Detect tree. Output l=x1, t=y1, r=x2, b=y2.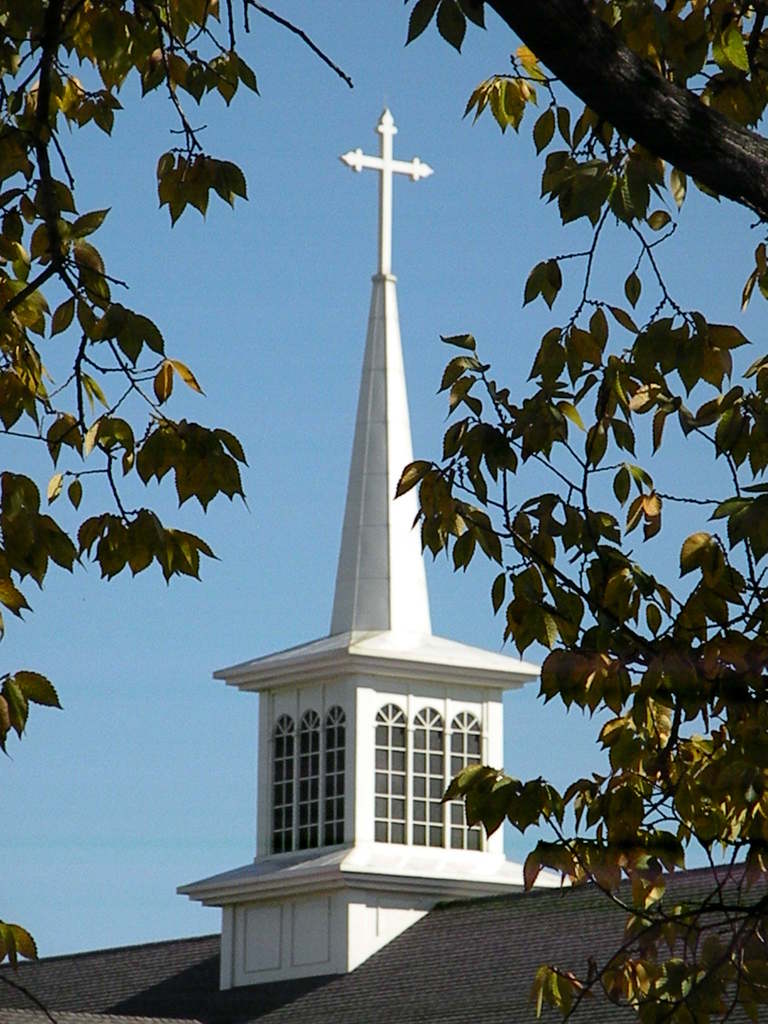
l=0, t=0, r=767, b=1023.
